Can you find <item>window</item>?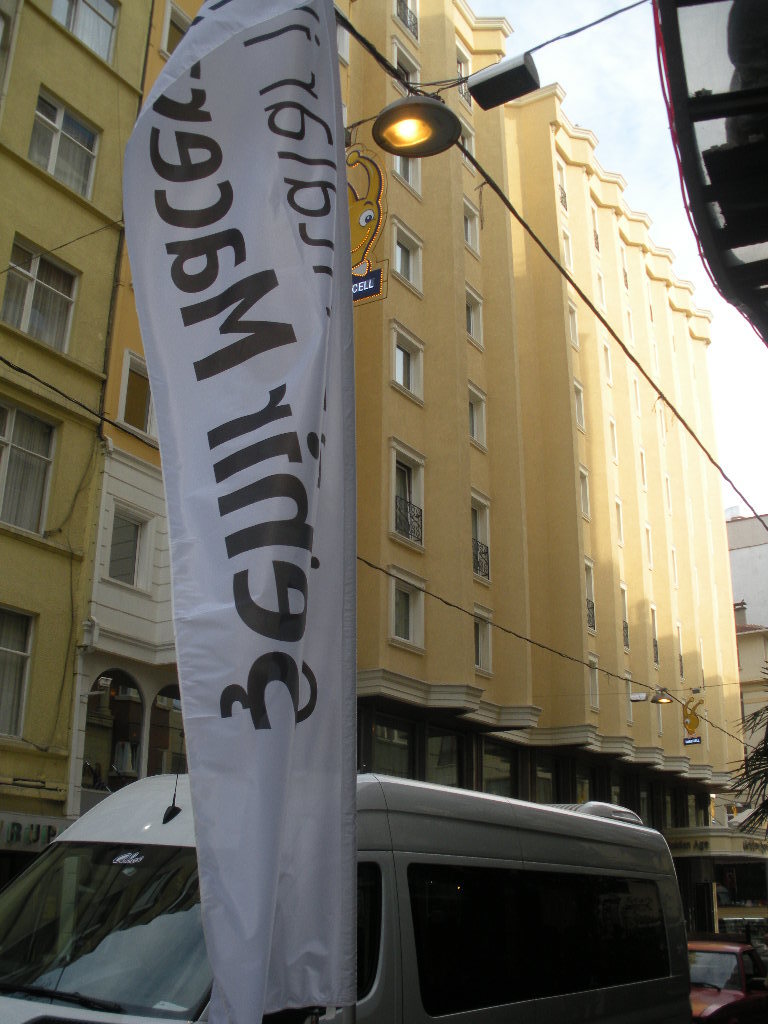
Yes, bounding box: [460,114,479,176].
